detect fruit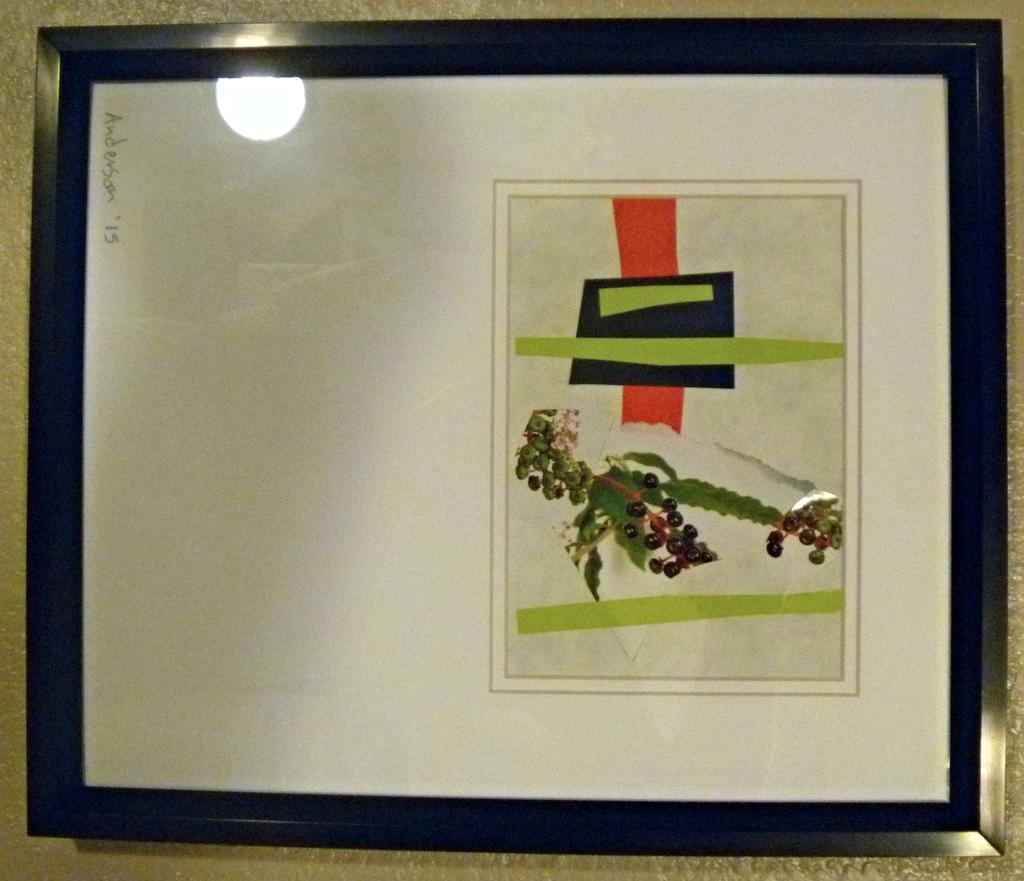
locate(809, 550, 826, 565)
